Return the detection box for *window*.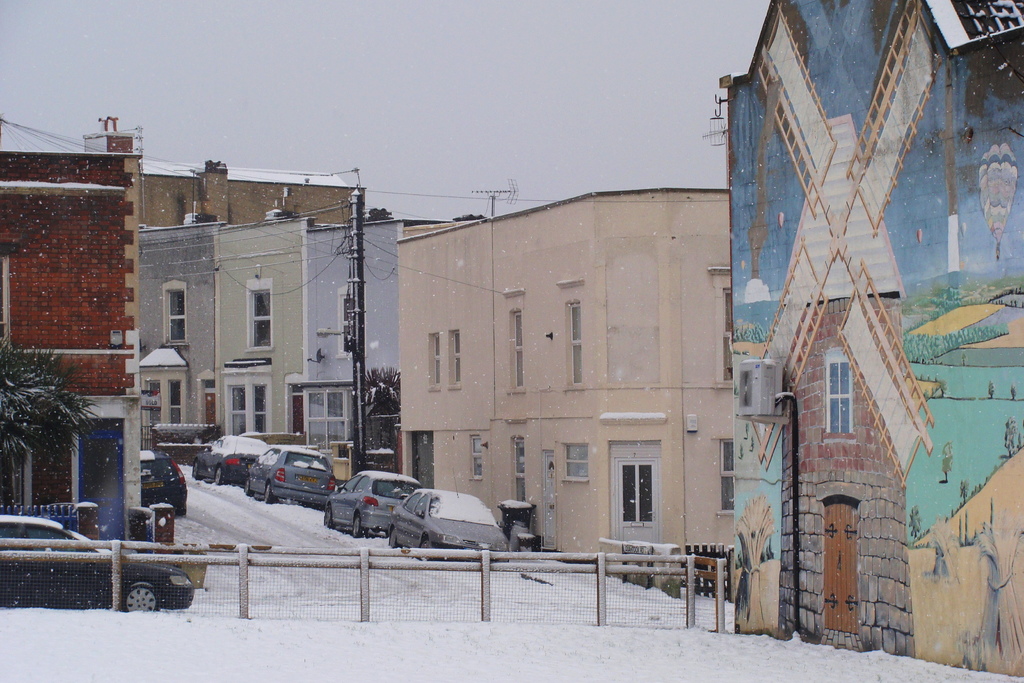
{"left": 245, "top": 277, "right": 275, "bottom": 348}.
